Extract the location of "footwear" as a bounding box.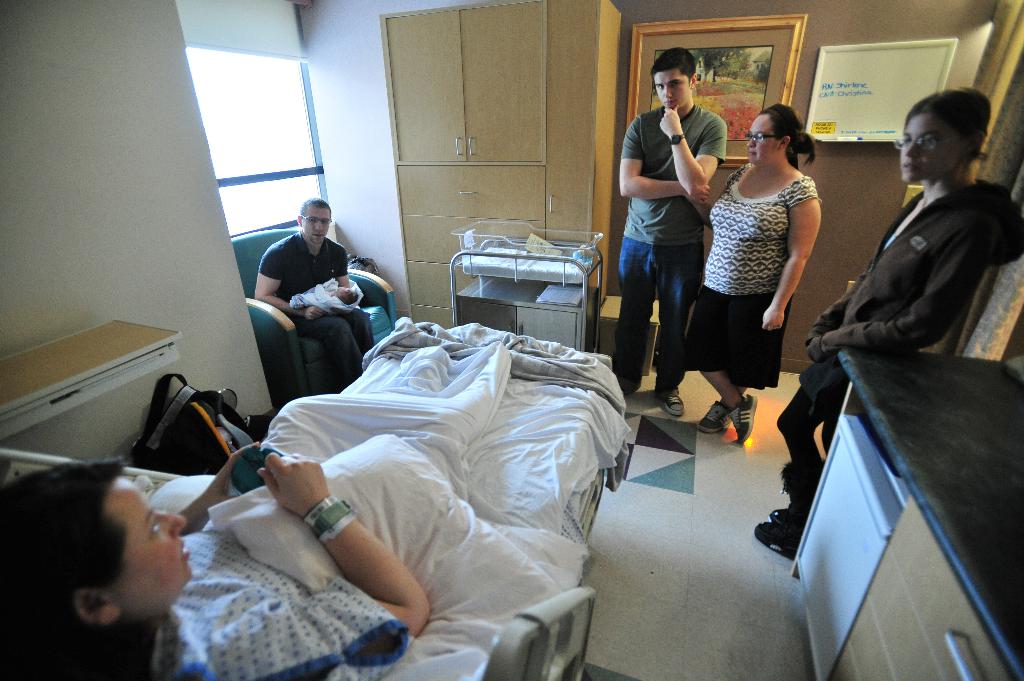
box(733, 394, 761, 446).
